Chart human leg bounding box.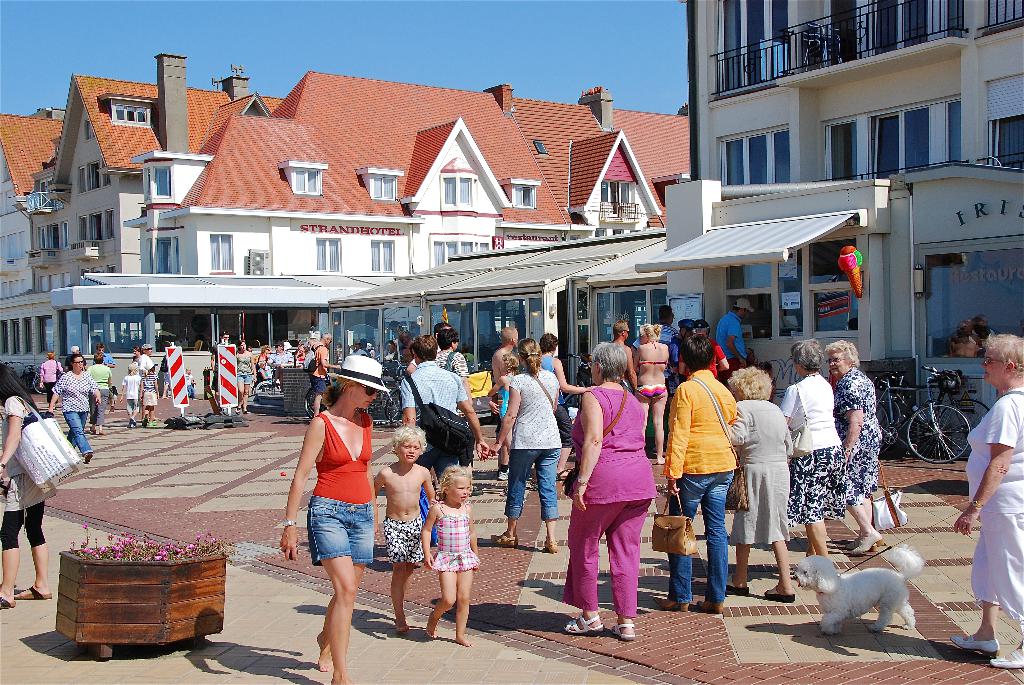
Charted: [left=845, top=503, right=884, bottom=547].
